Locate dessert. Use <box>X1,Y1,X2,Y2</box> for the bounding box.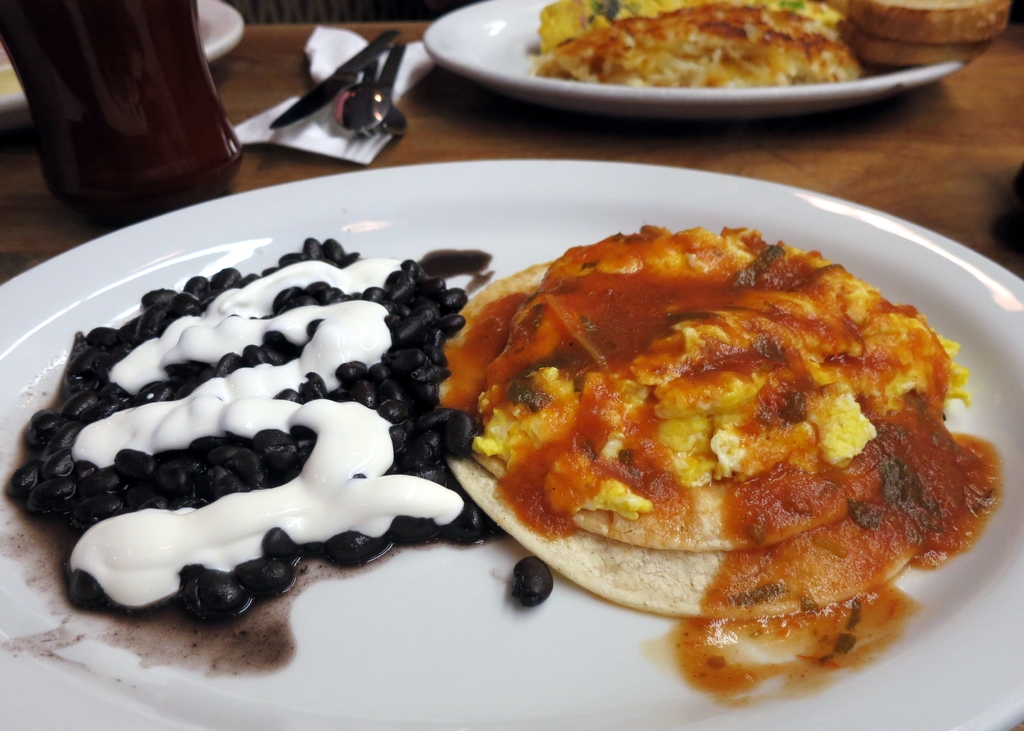
<box>847,1,1013,64</box>.
